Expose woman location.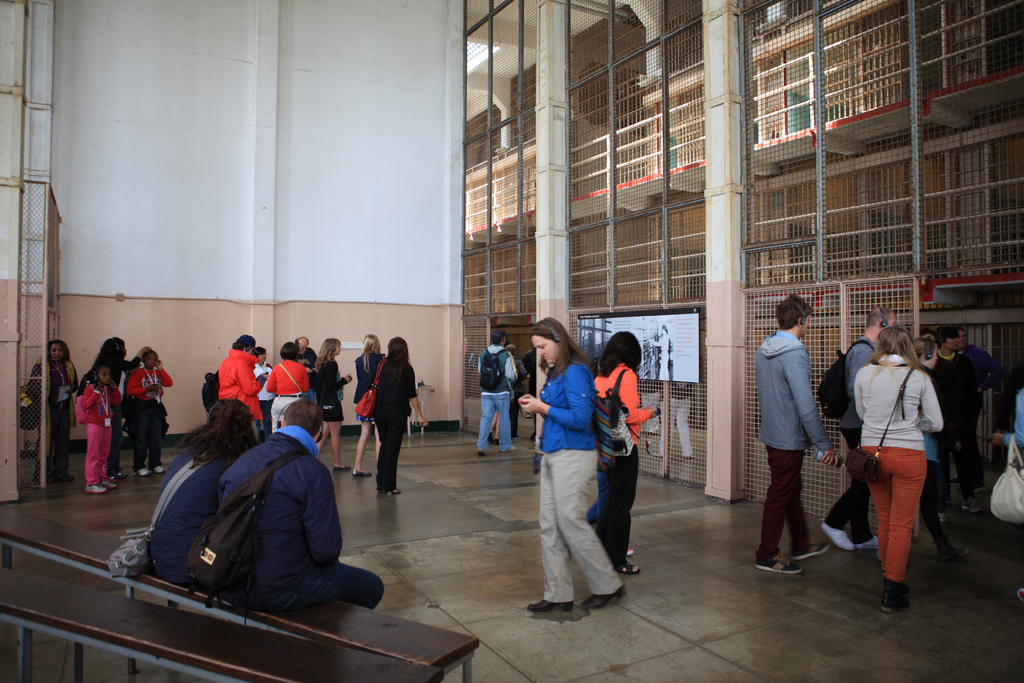
Exposed at <bbox>593, 329, 662, 577</bbox>.
